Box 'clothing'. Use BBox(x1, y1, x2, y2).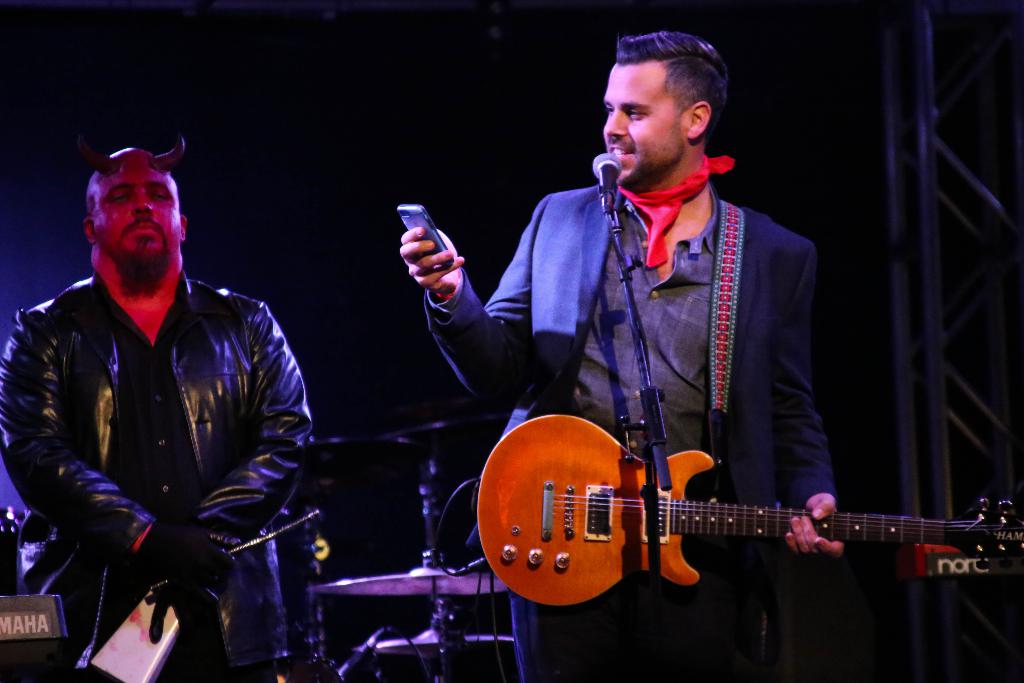
BBox(420, 186, 836, 682).
